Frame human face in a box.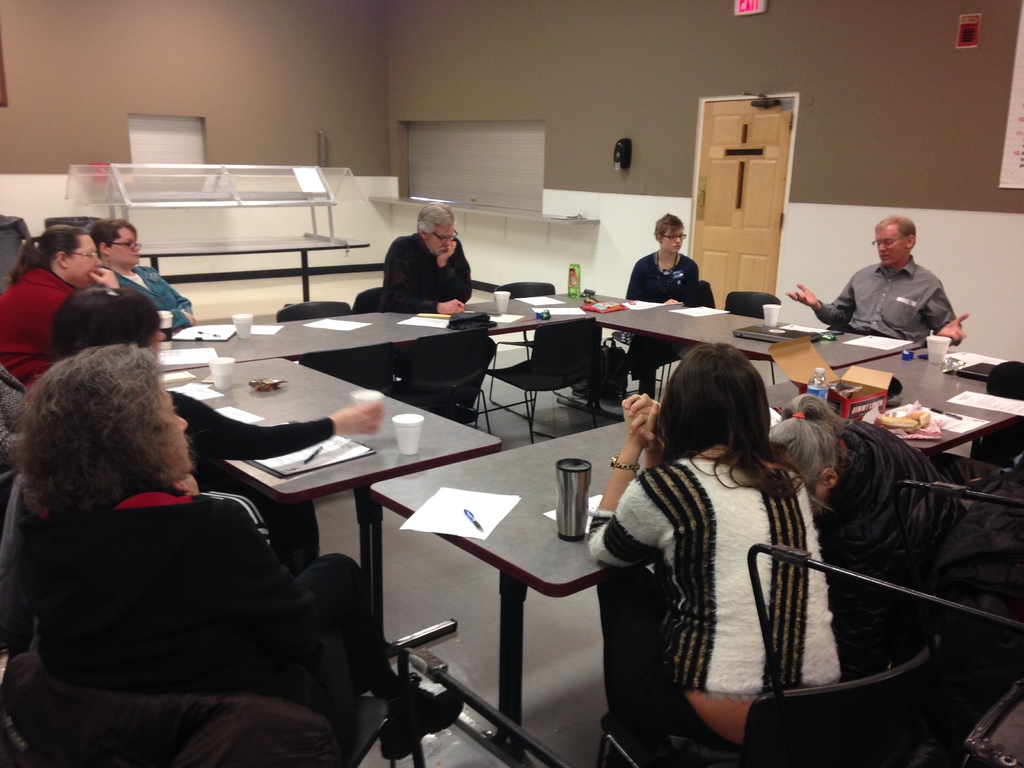
region(660, 224, 684, 254).
